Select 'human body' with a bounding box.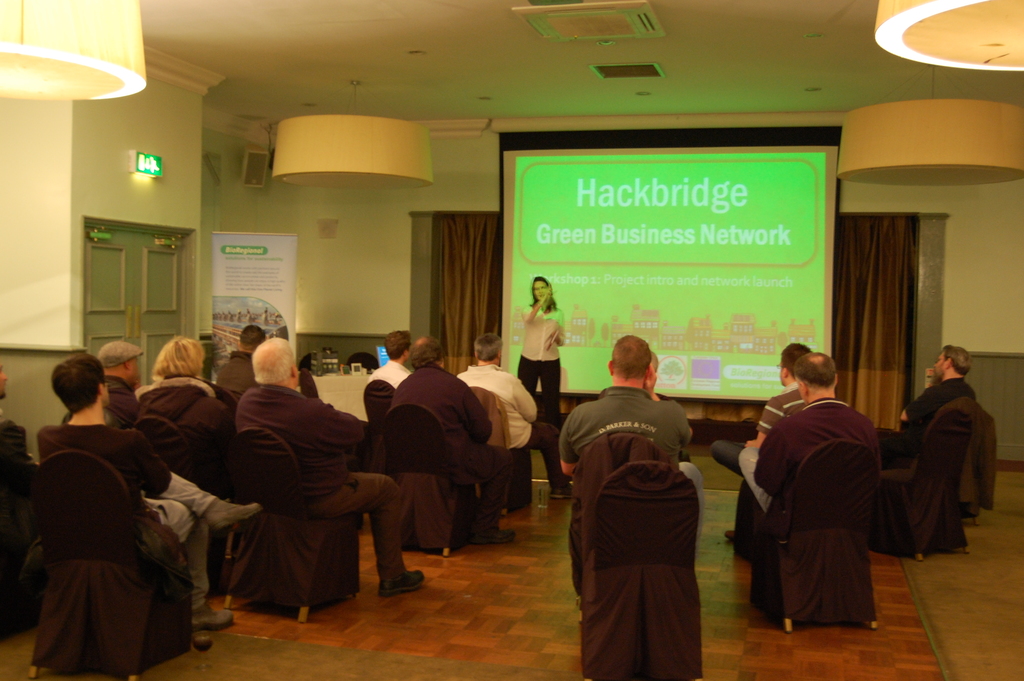
l=136, t=333, r=231, b=436.
